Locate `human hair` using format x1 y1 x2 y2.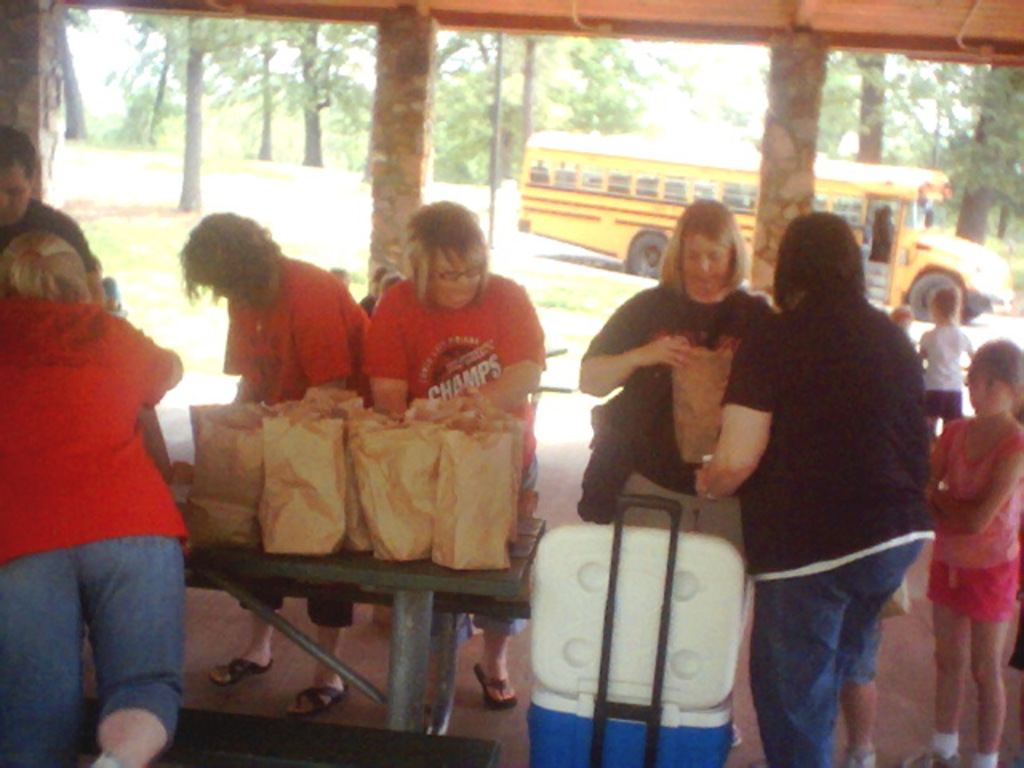
3 230 93 301.
